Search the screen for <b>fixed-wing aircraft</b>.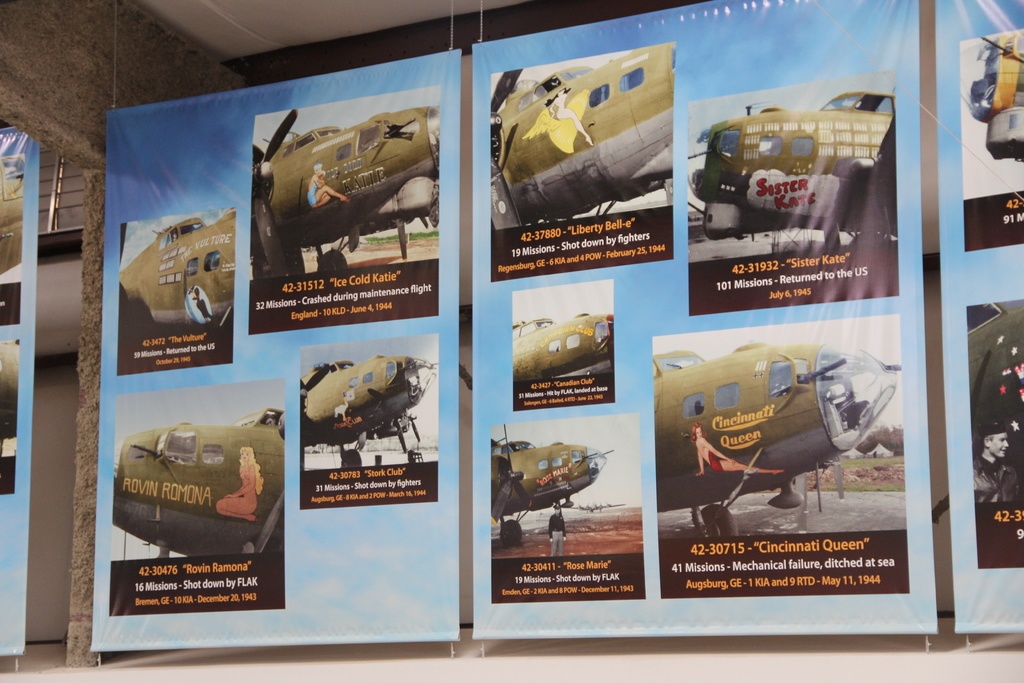
Found at pyautogui.locateOnScreen(115, 203, 237, 327).
